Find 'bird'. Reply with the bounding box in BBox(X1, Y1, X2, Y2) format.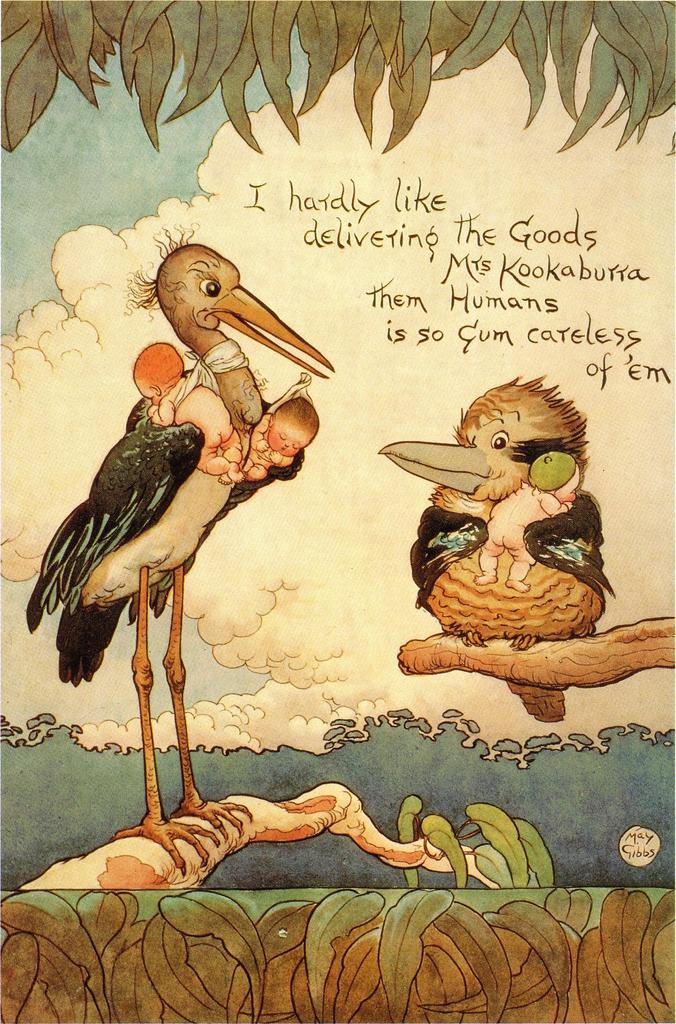
BBox(376, 378, 617, 728).
